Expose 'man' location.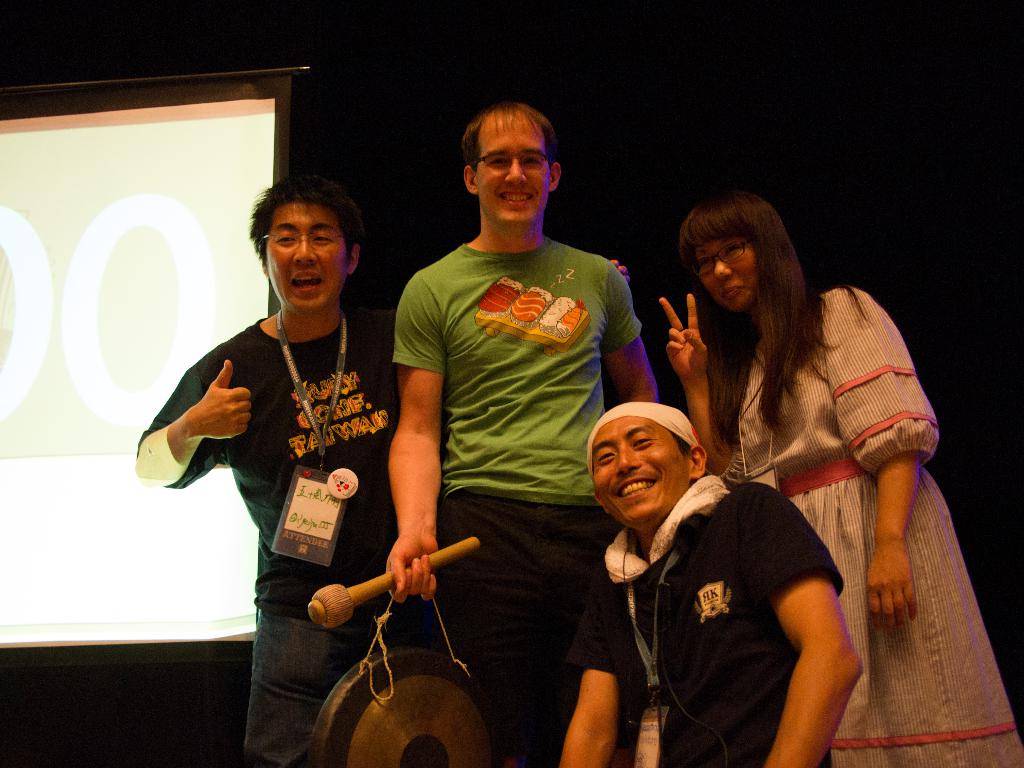
Exposed at box=[370, 97, 655, 745].
